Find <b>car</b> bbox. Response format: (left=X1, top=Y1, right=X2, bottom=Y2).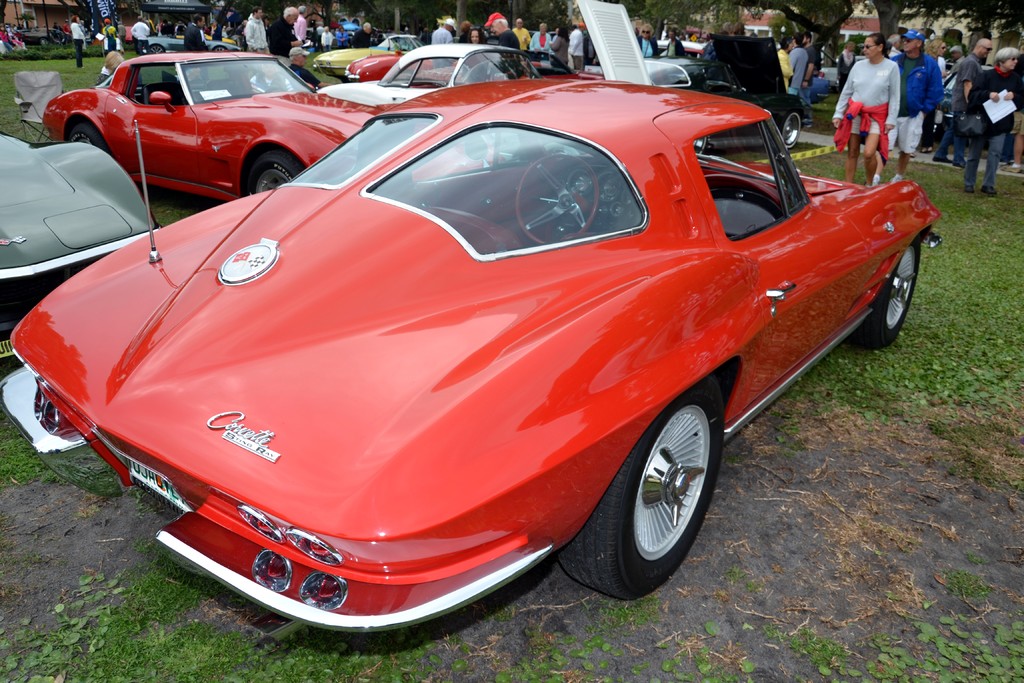
(left=36, top=79, right=932, bottom=620).
